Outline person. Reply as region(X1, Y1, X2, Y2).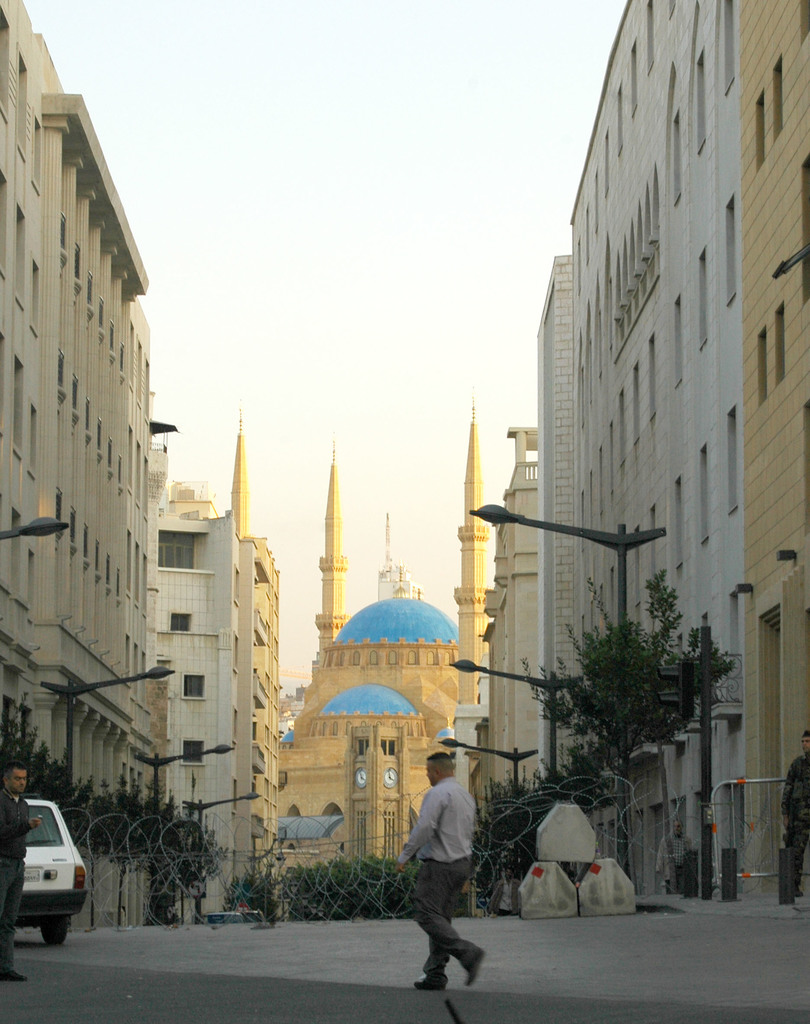
region(490, 866, 522, 916).
